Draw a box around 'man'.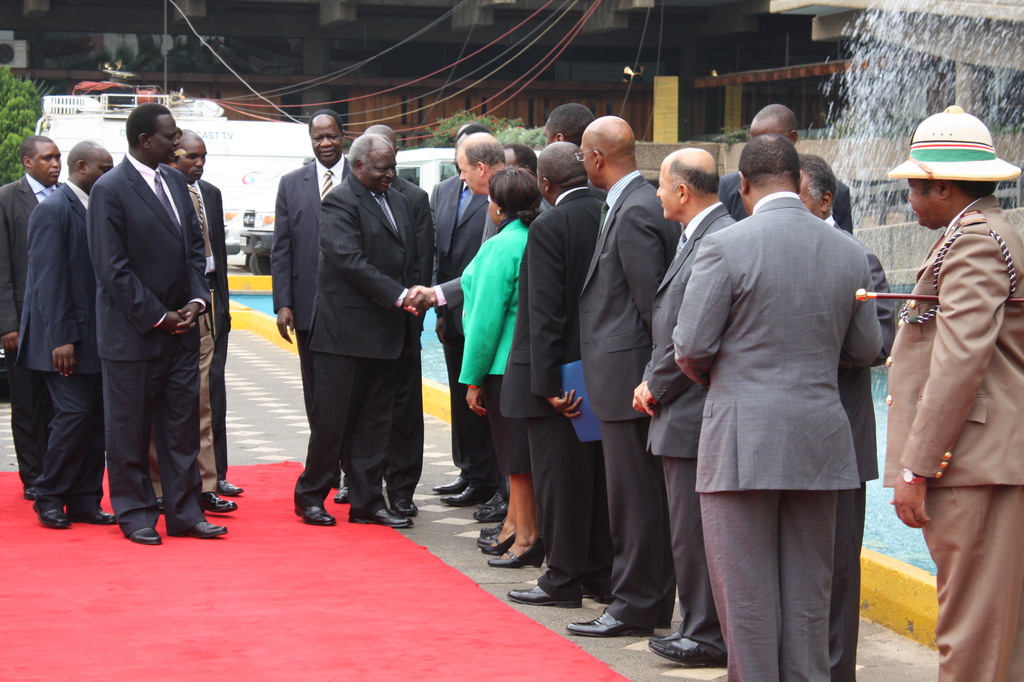
pyautogui.locateOnScreen(83, 106, 225, 539).
